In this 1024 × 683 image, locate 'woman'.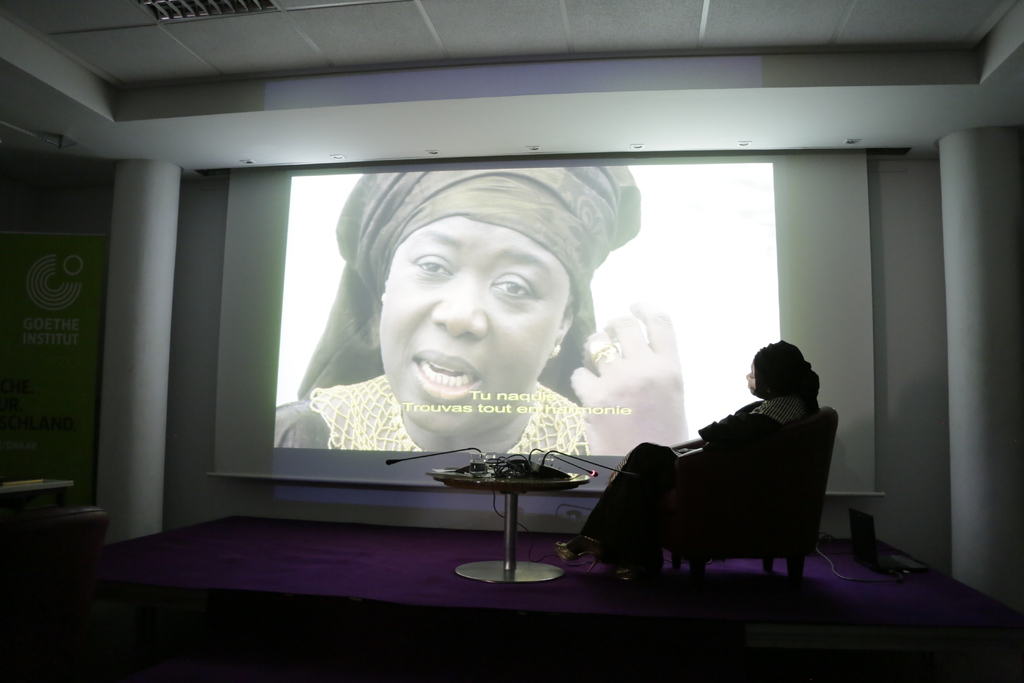
Bounding box: locate(555, 342, 840, 564).
